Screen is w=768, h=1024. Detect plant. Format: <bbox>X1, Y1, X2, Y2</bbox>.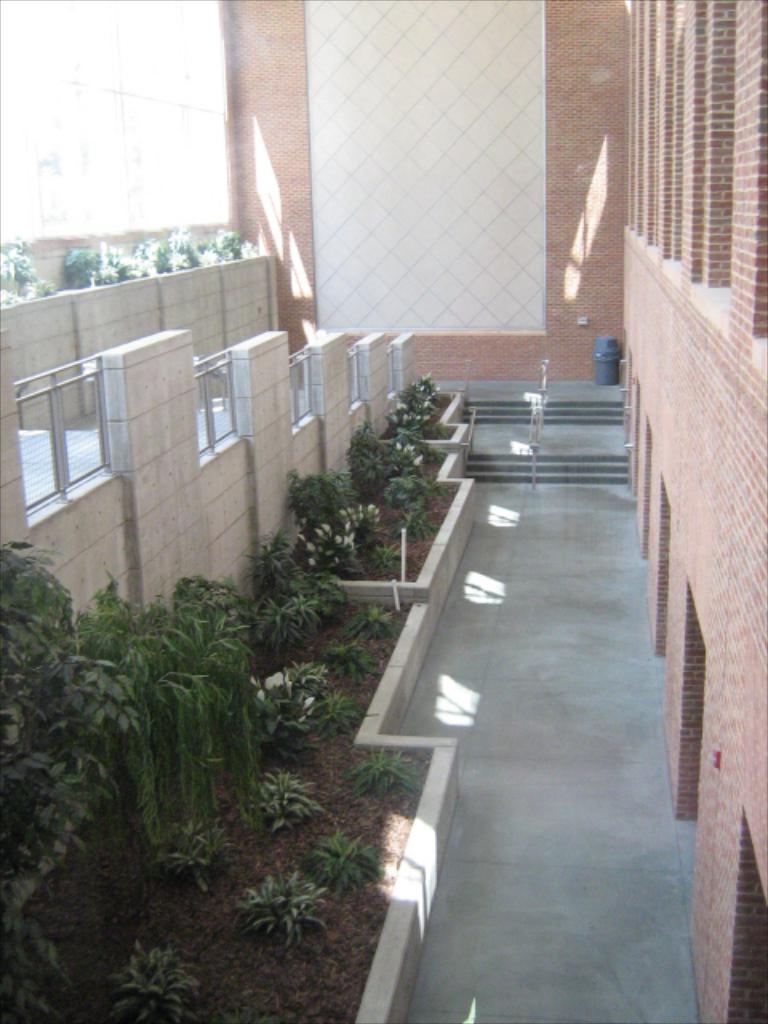
<bbox>216, 224, 245, 262</bbox>.
